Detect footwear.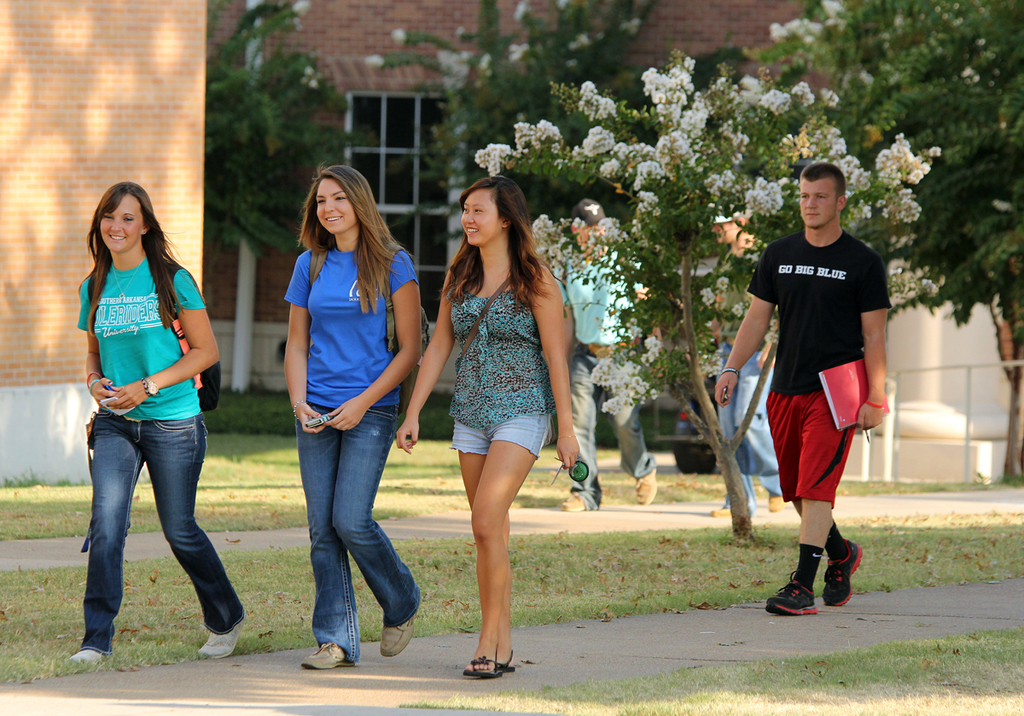
Detected at [770,489,783,515].
